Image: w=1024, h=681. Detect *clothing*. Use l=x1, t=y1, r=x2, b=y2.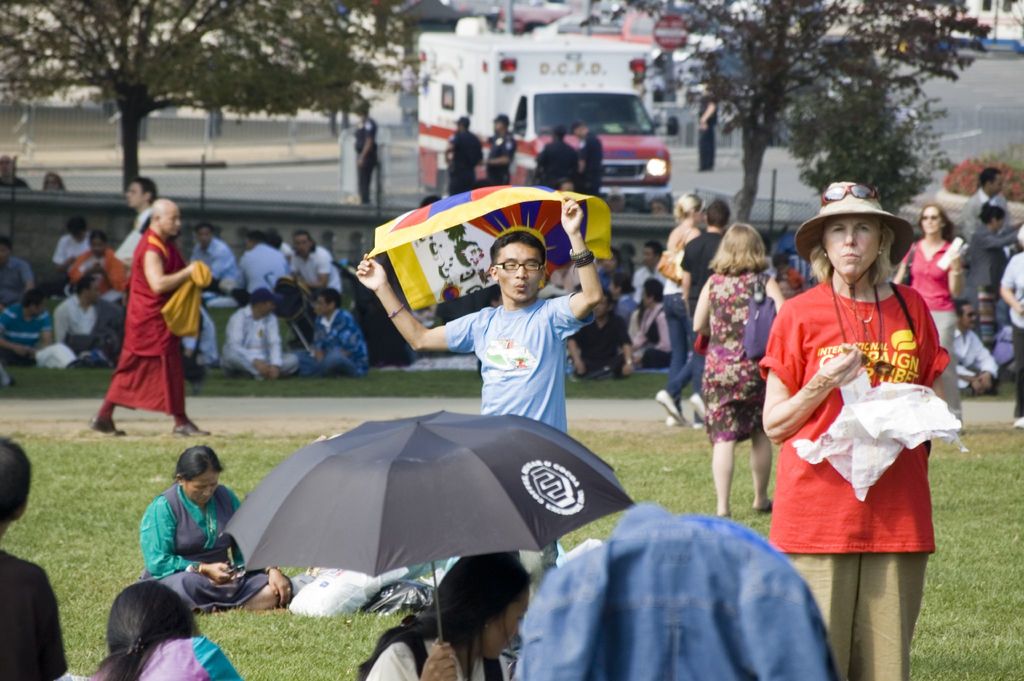
l=94, t=211, r=195, b=429.
